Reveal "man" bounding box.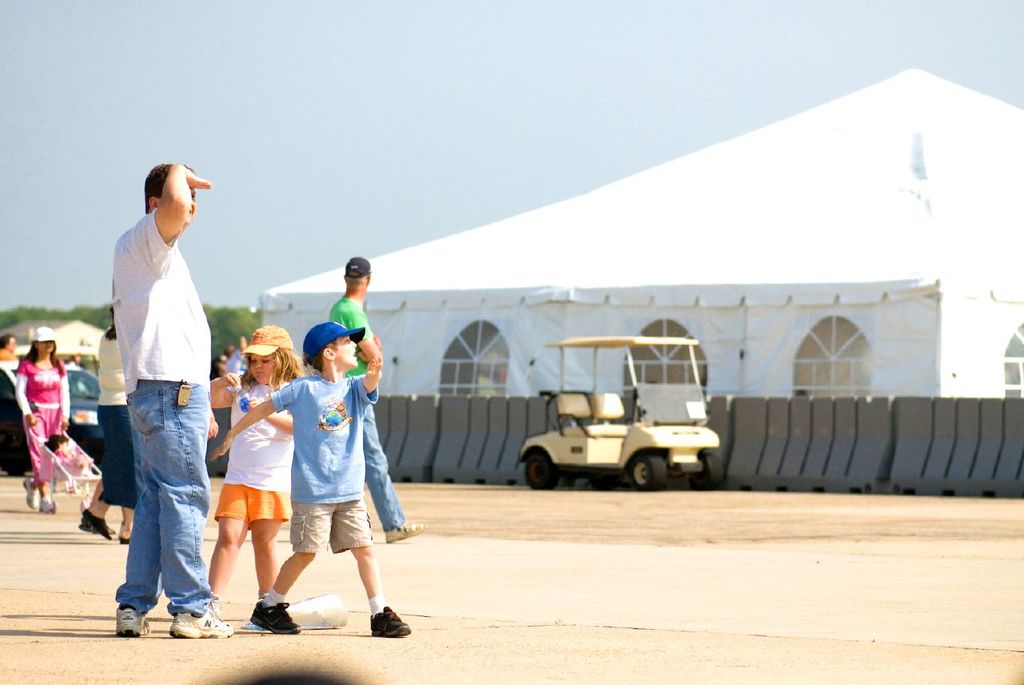
Revealed: 0:334:19:366.
